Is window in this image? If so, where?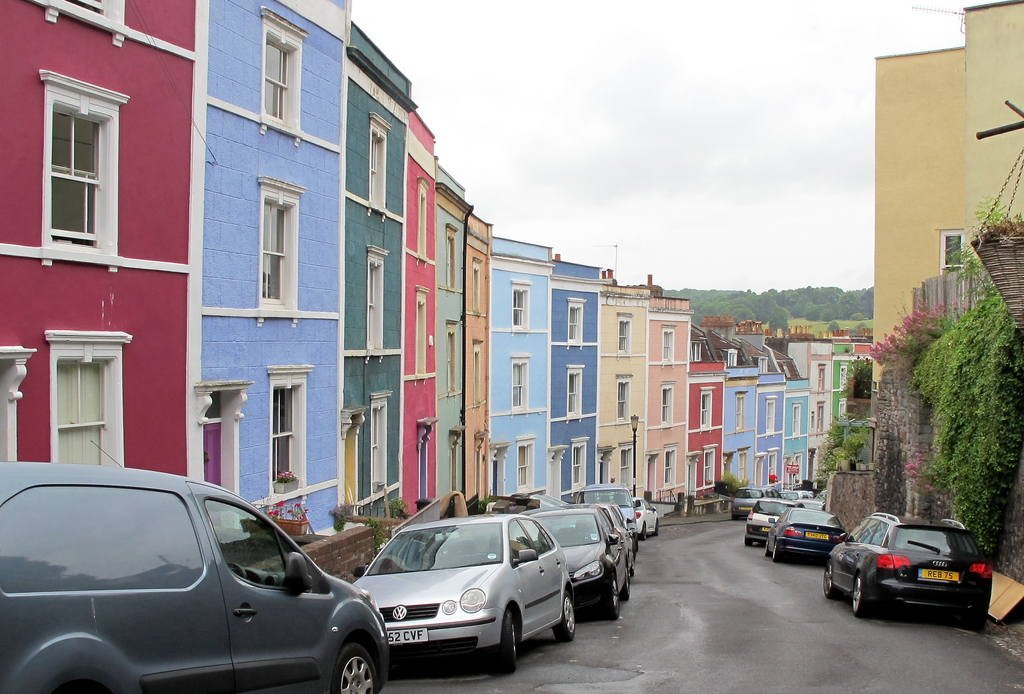
Yes, at l=52, t=0, r=125, b=28.
